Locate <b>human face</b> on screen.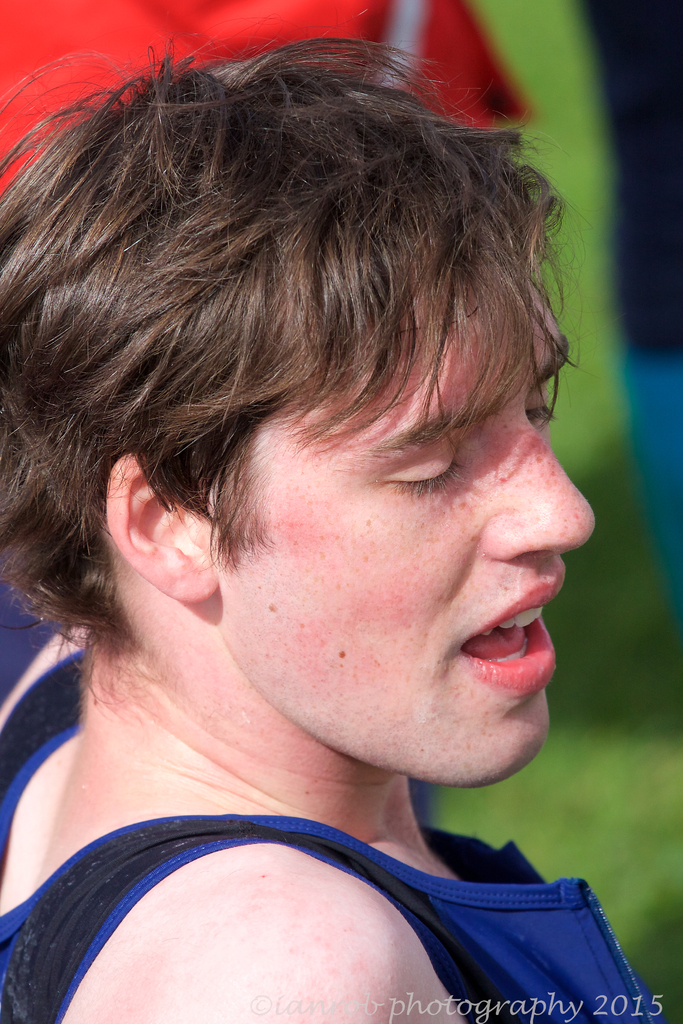
On screen at (x1=212, y1=292, x2=607, y2=794).
